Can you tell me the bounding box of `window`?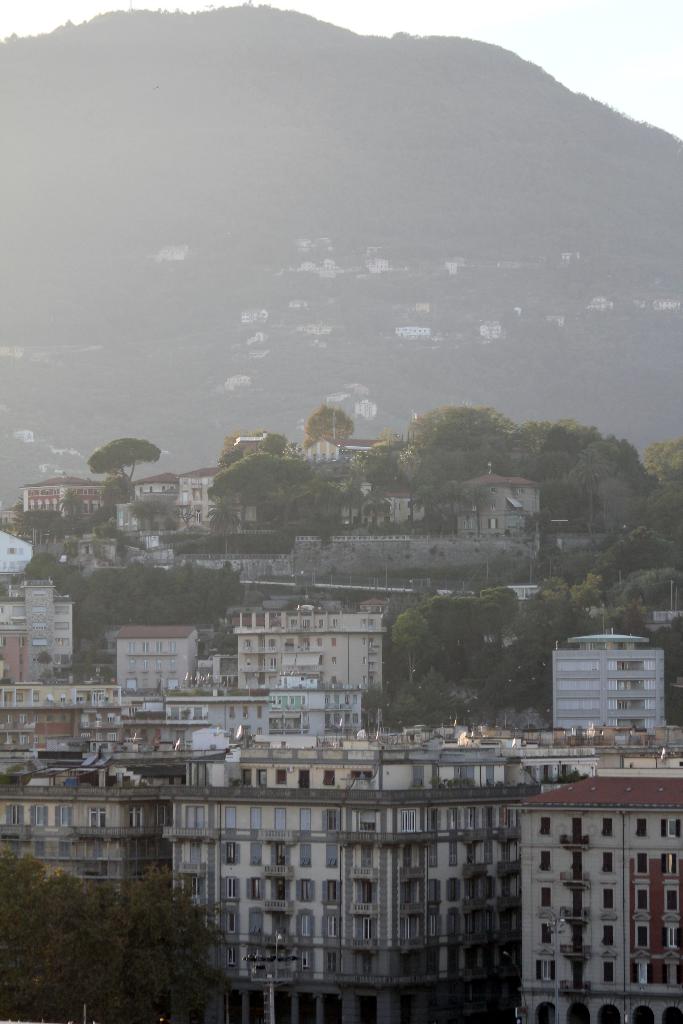
bbox=[488, 909, 497, 932].
